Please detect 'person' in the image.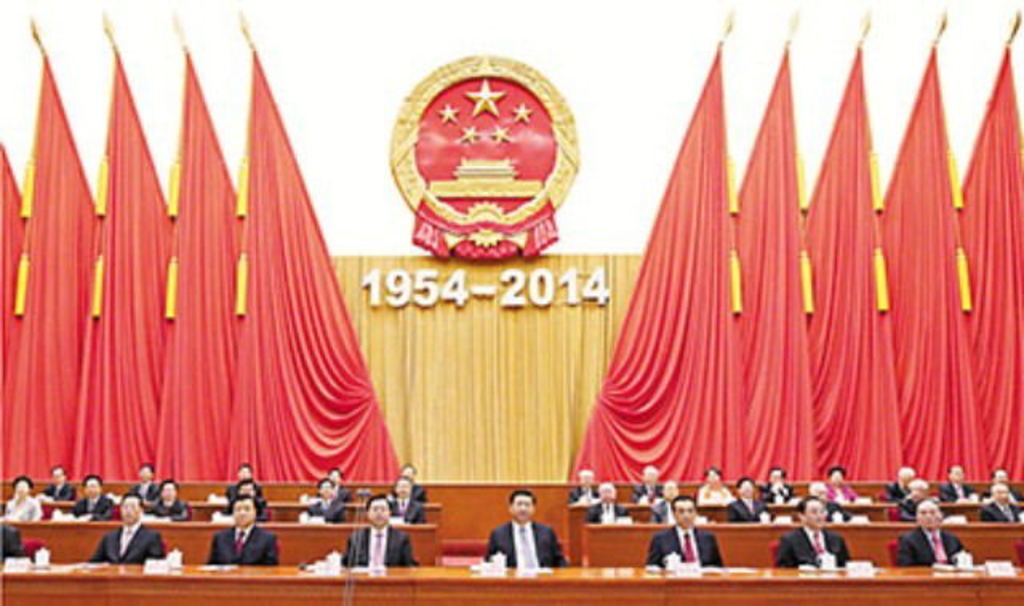
638, 492, 723, 569.
